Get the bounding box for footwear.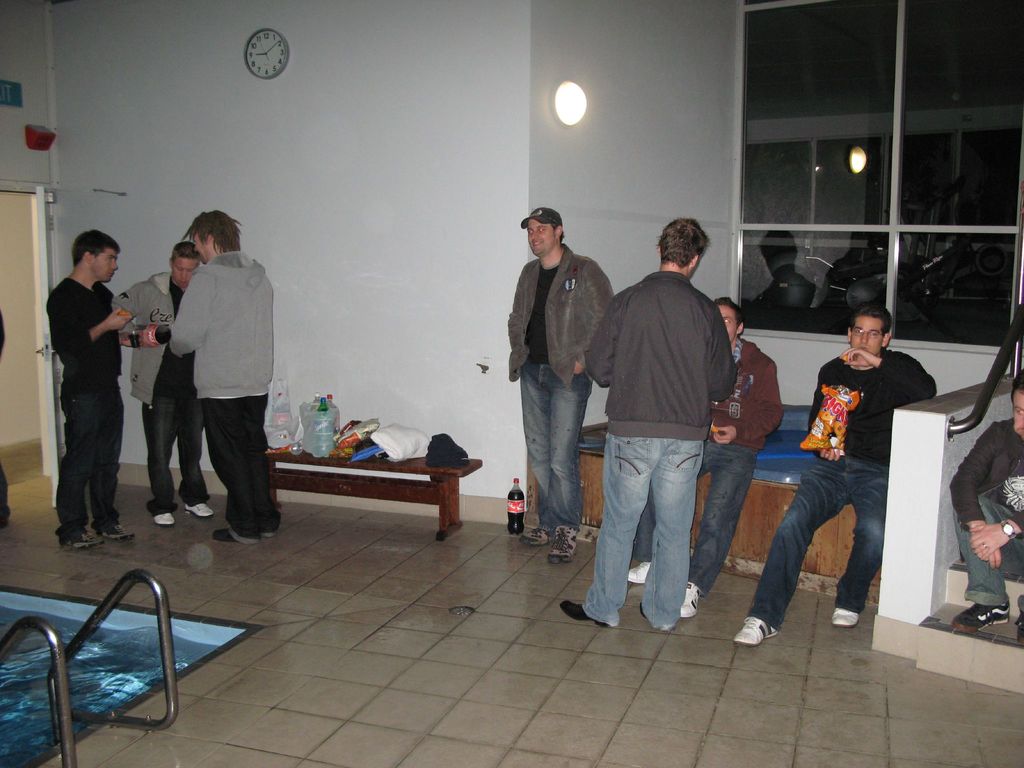
<bbox>154, 511, 174, 524</bbox>.
